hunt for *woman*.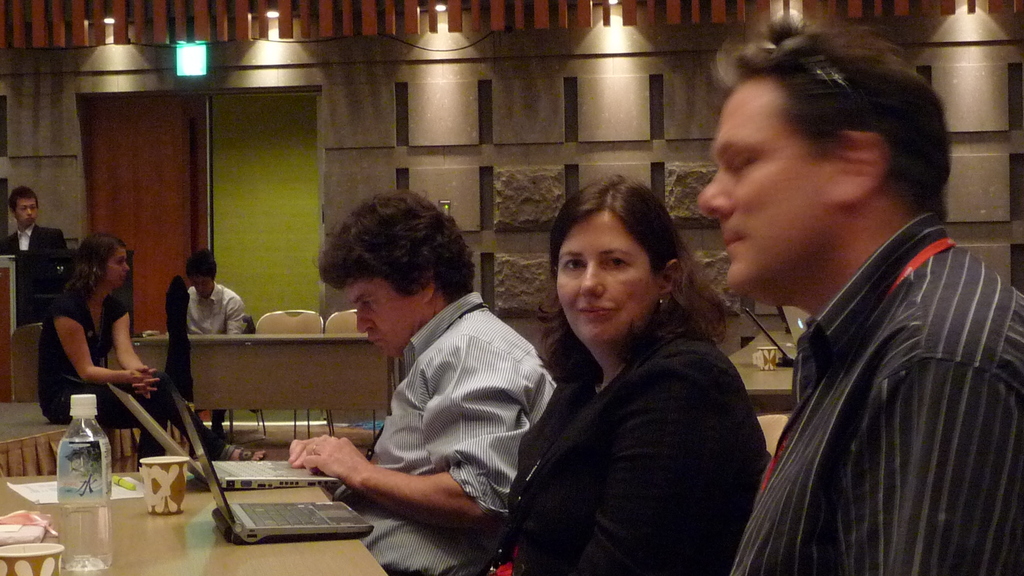
Hunted down at 37 230 266 472.
